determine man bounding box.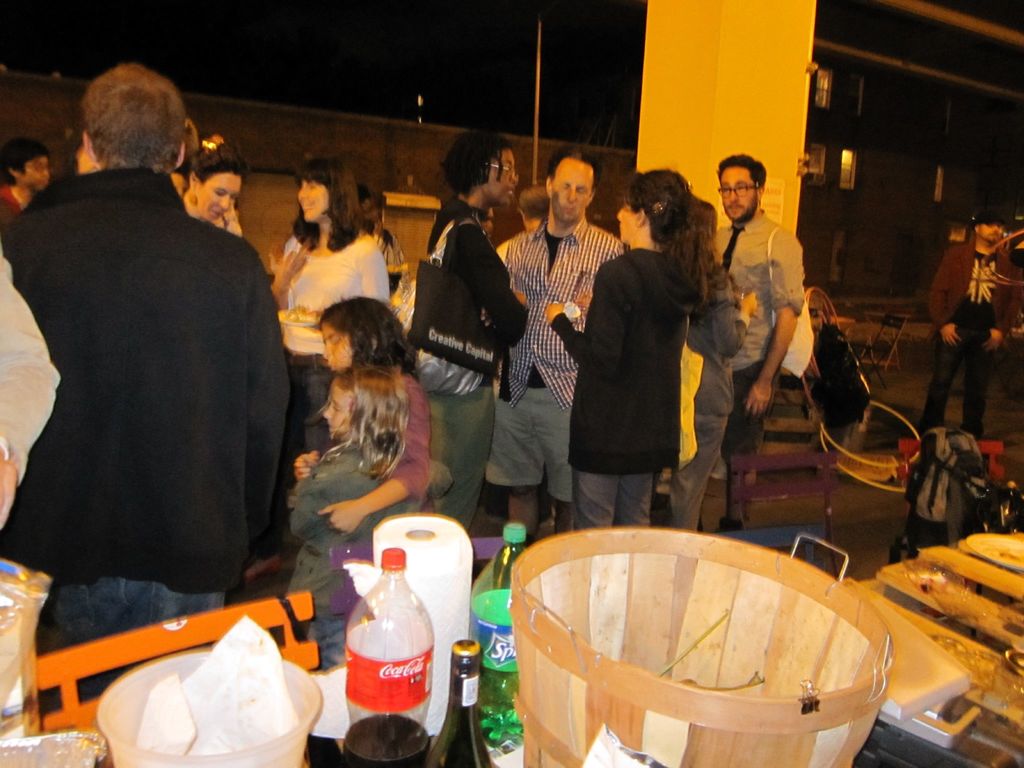
Determined: x1=0 y1=60 x2=291 y2=670.
